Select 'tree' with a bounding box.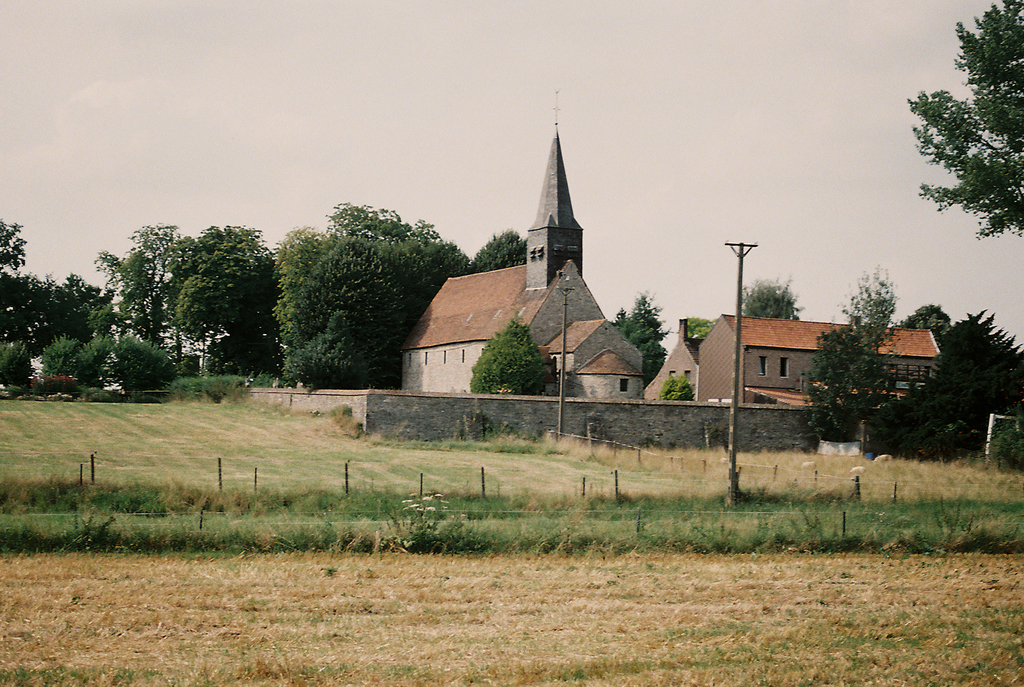
left=0, top=272, right=69, bottom=345.
